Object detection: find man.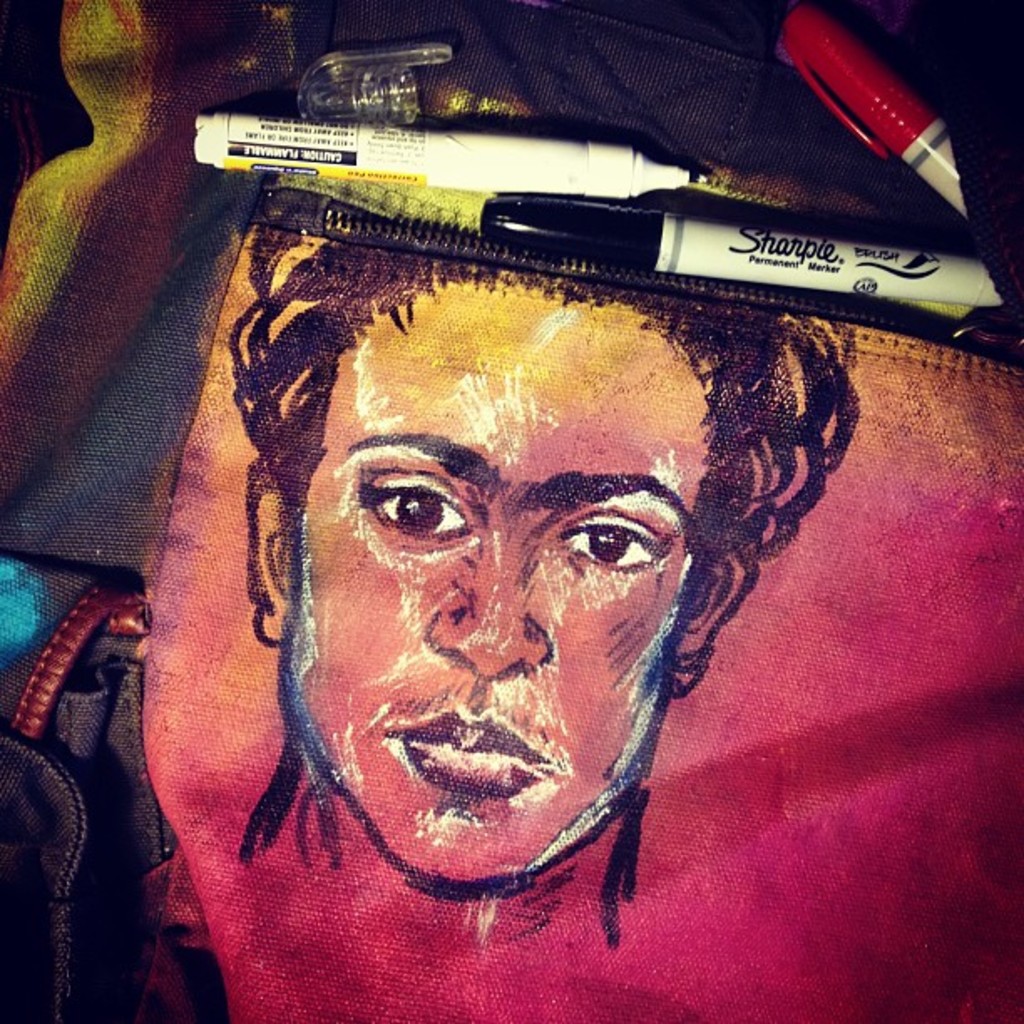
box=[244, 254, 813, 934].
